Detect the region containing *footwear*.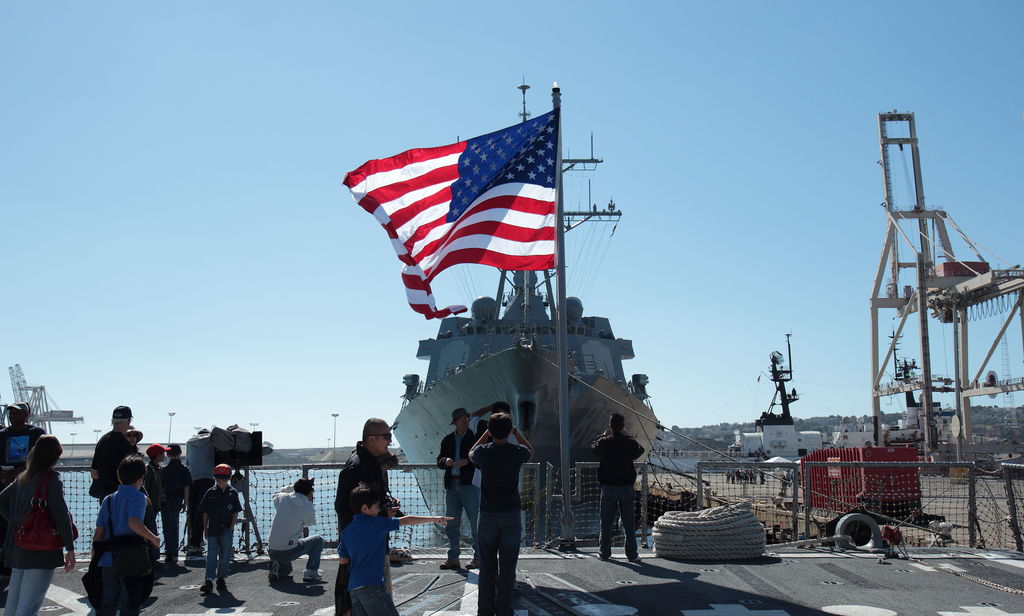
154, 561, 167, 569.
